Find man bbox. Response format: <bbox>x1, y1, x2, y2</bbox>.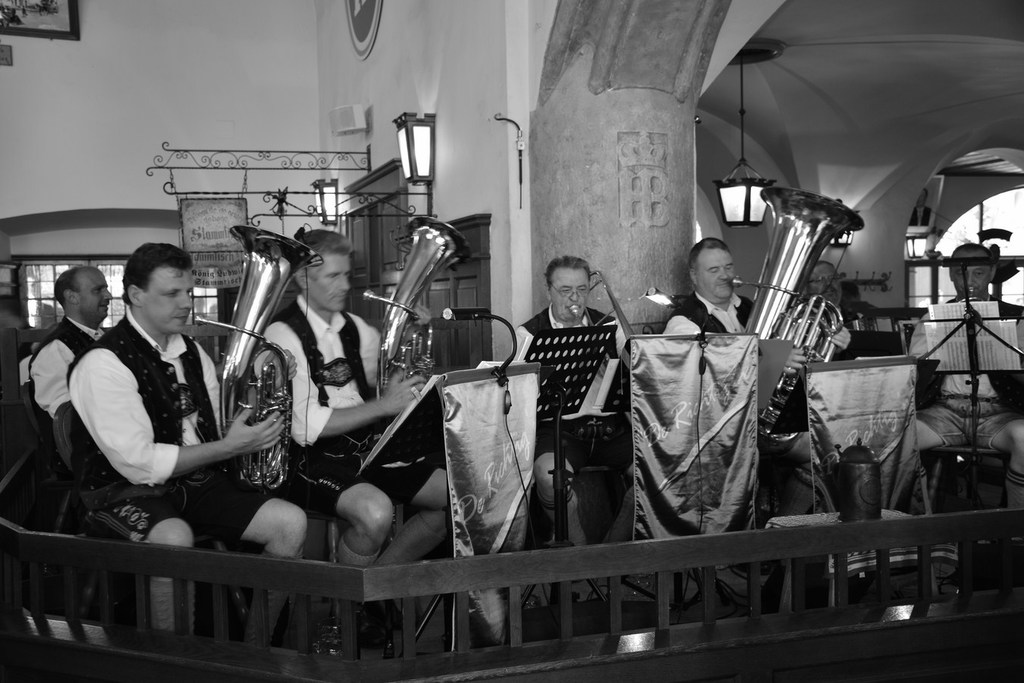
<bbox>511, 257, 621, 587</bbox>.
